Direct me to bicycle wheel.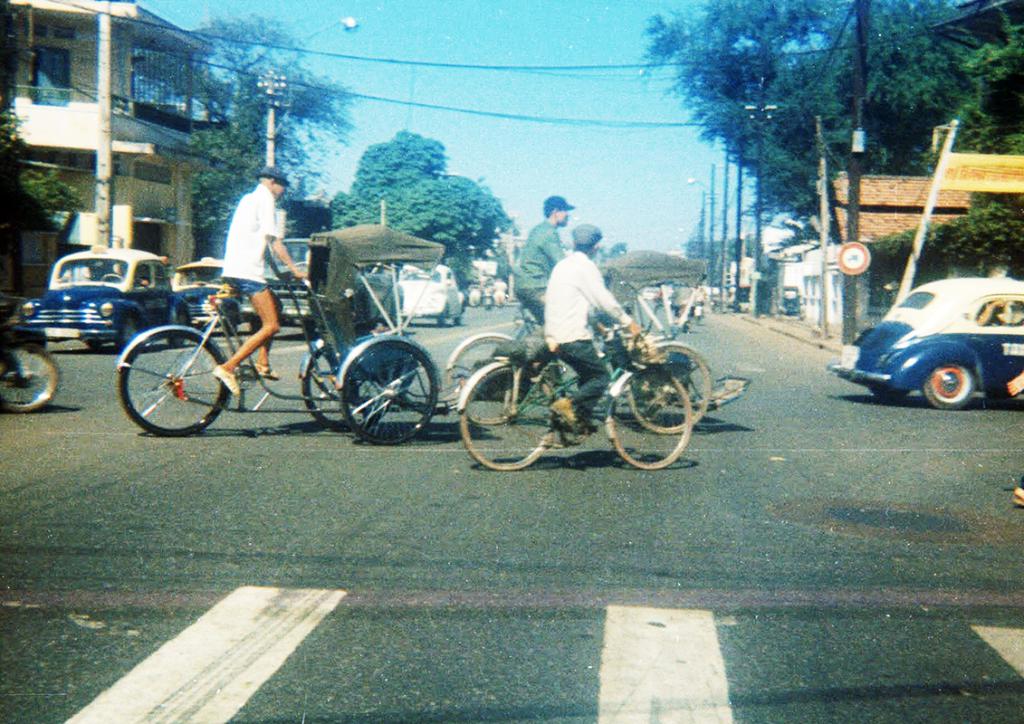
Direction: (left=338, top=339, right=444, bottom=445).
